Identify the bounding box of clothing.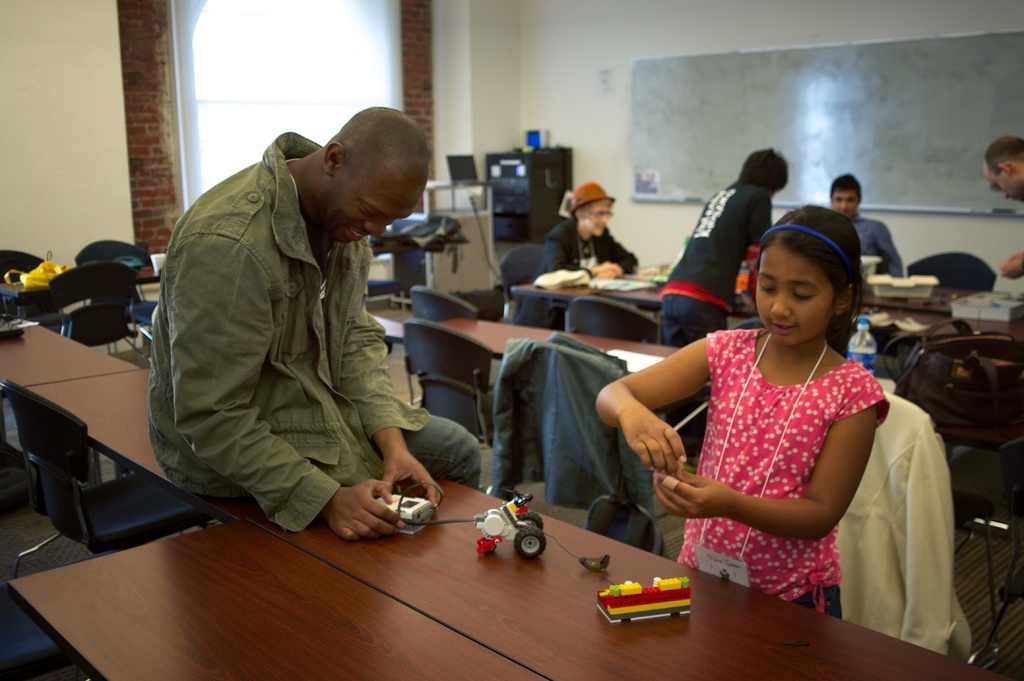
bbox=[850, 209, 901, 277].
